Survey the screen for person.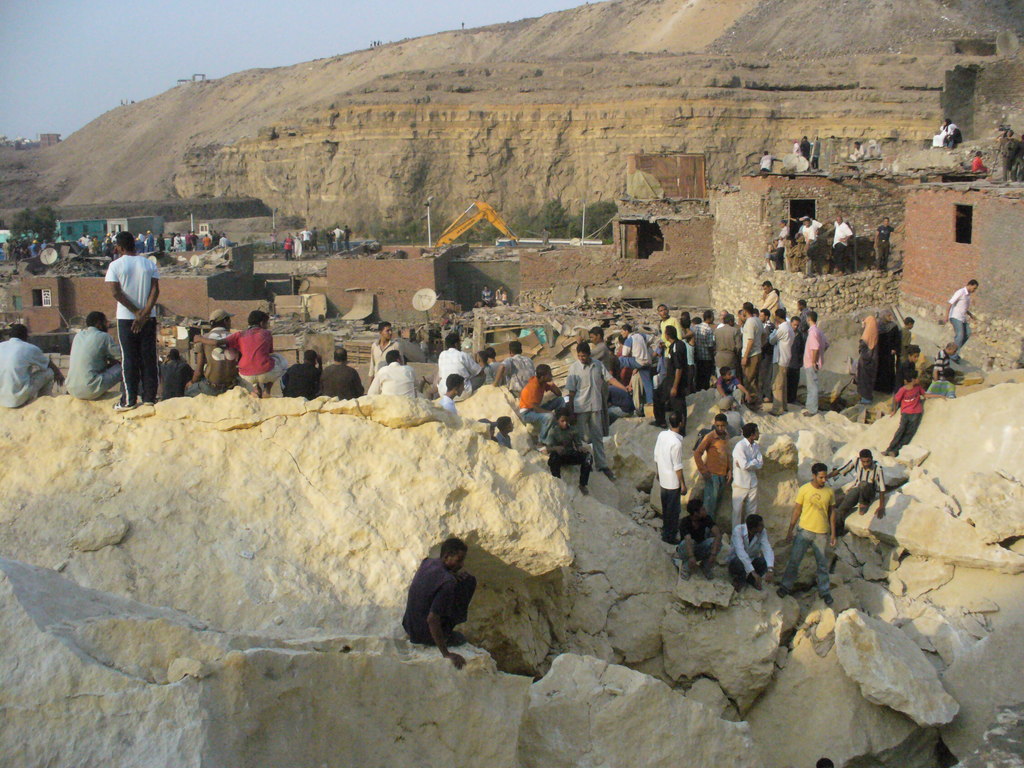
Survey found: [left=342, top=223, right=353, bottom=251].
